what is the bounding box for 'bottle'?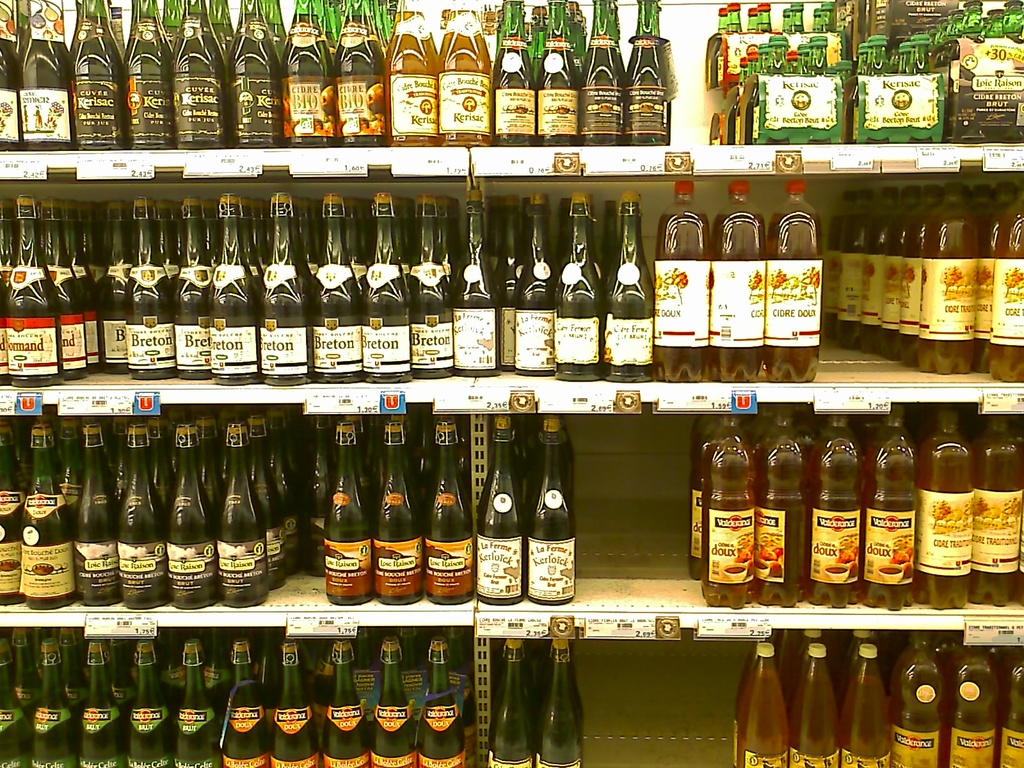
<box>79,638,126,767</box>.
